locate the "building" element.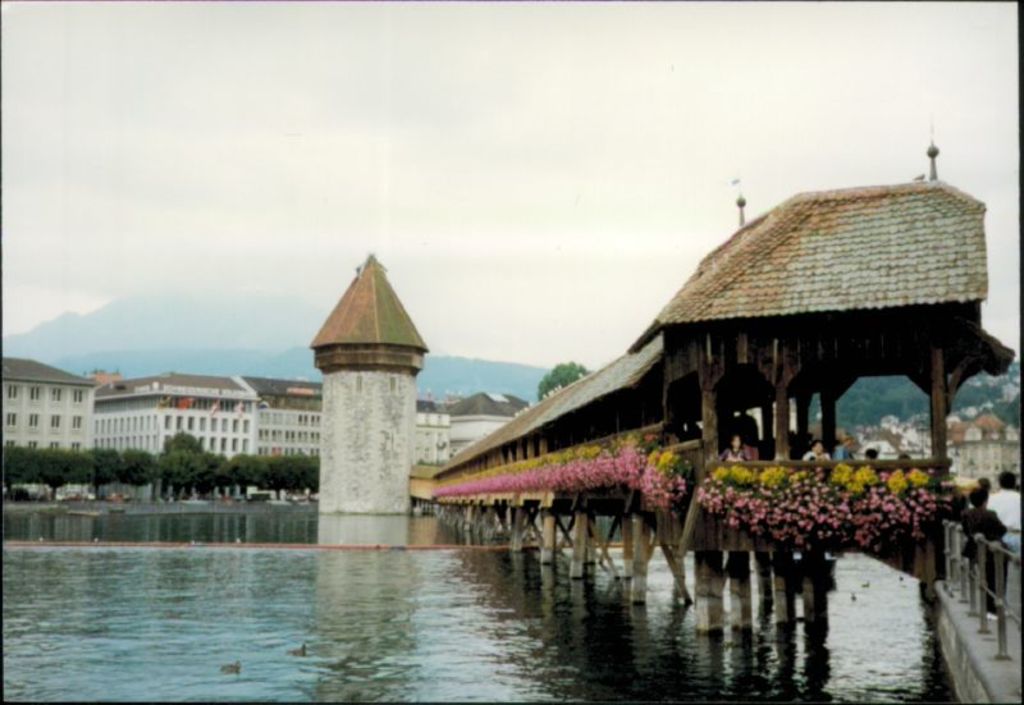
Element bbox: pyautogui.locateOnScreen(421, 402, 452, 467).
